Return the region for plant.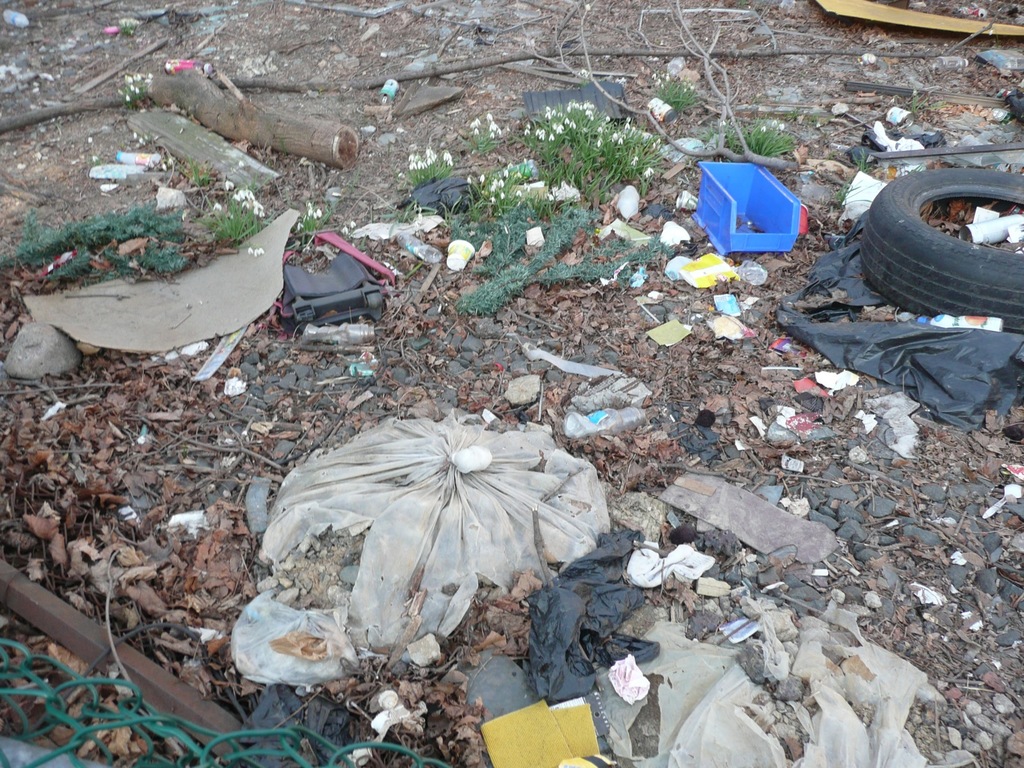
[left=285, top=200, right=328, bottom=236].
